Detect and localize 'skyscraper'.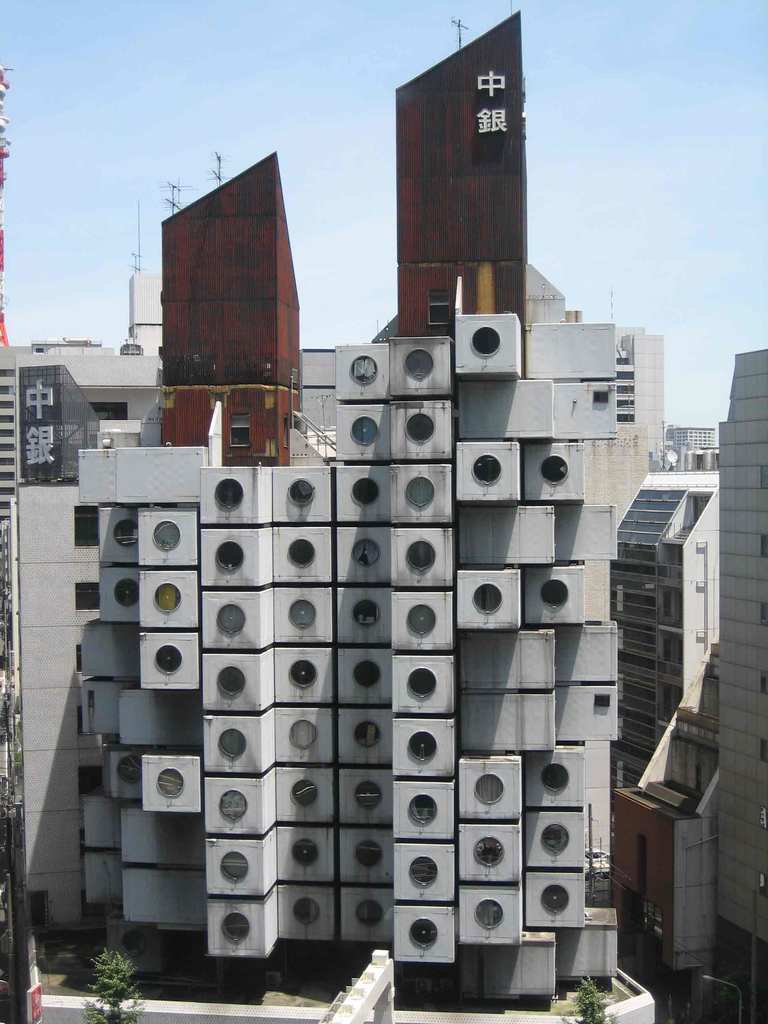
Localized at 710:349:767:951.
